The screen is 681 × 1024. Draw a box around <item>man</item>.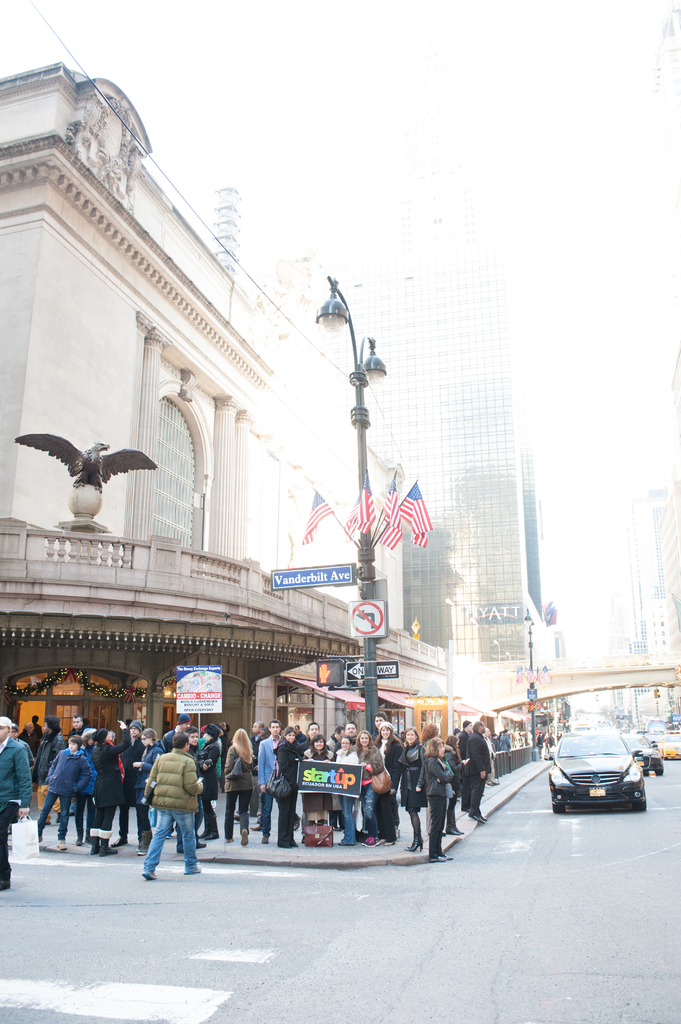
select_region(326, 724, 342, 829).
